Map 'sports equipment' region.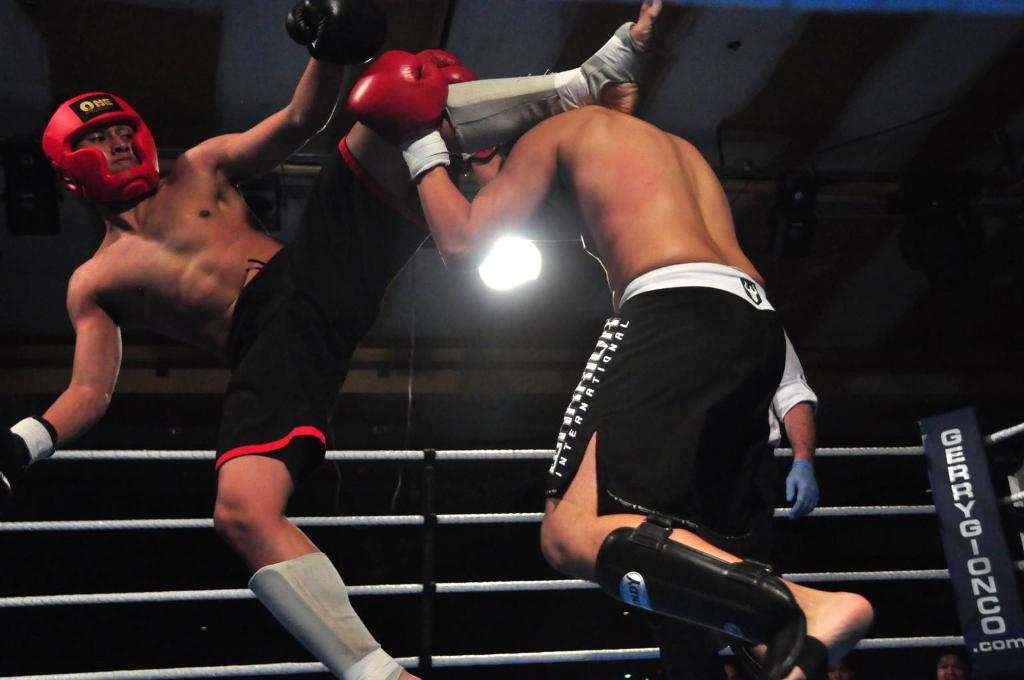
Mapped to (599,509,833,679).
